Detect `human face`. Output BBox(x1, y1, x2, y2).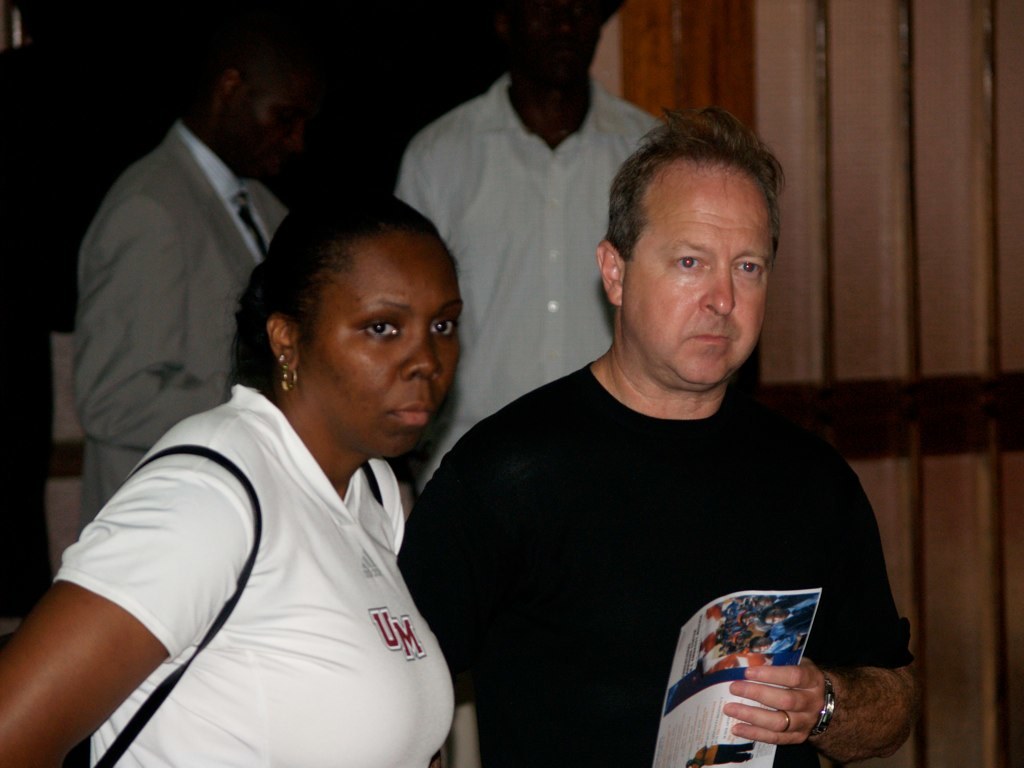
BBox(299, 230, 466, 460).
